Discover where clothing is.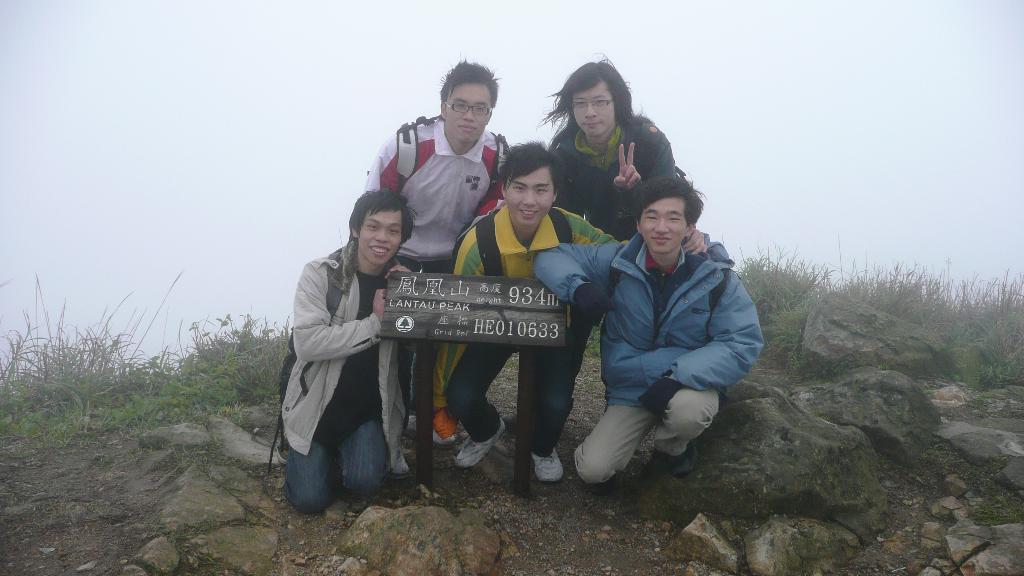
Discovered at (282, 243, 413, 515).
